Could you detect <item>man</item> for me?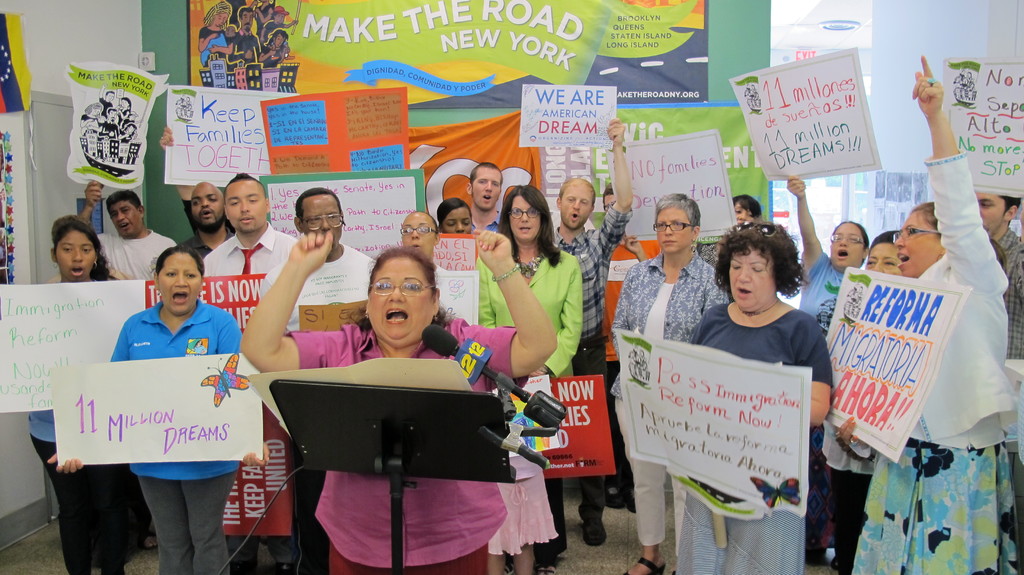
Detection result: pyautogui.locateOnScreen(970, 176, 1023, 362).
